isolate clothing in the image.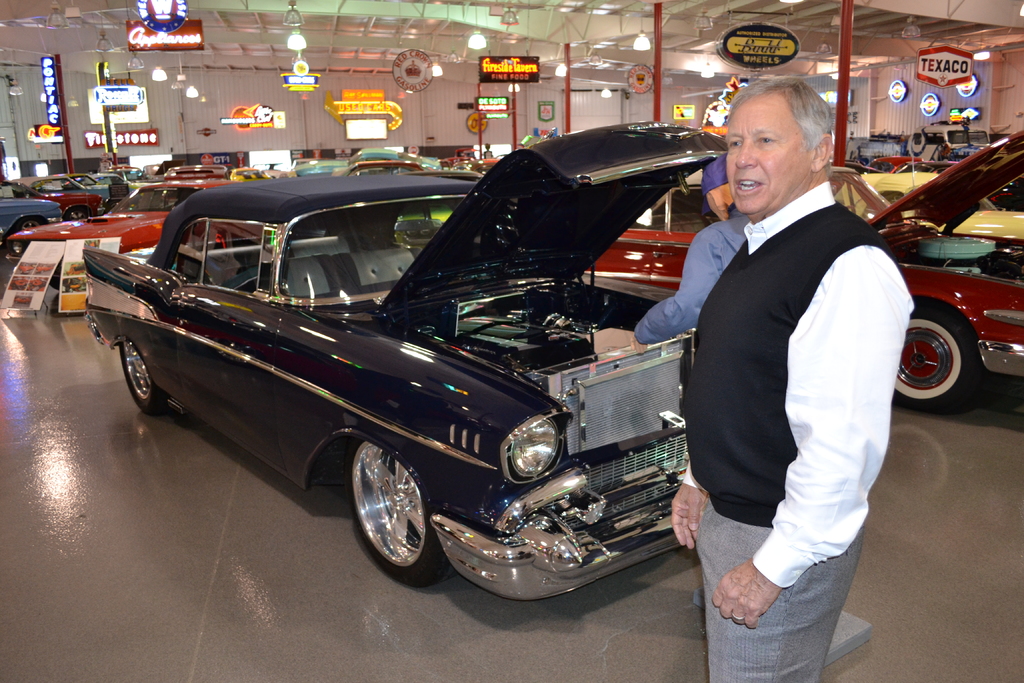
Isolated region: [634, 215, 748, 340].
